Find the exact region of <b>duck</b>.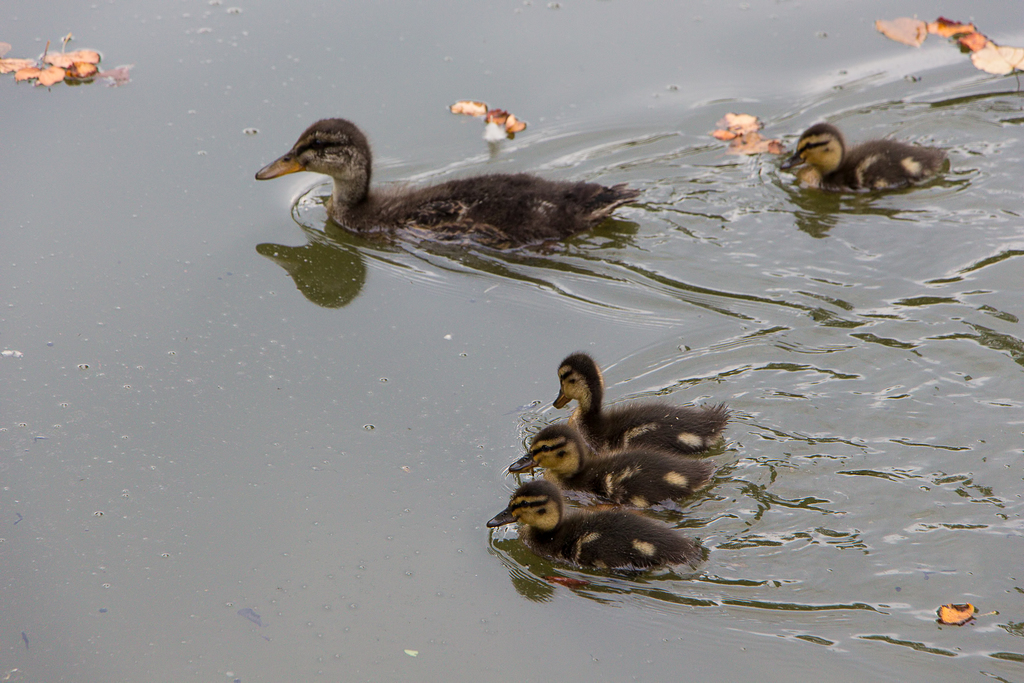
Exact region: 476:479:710:562.
